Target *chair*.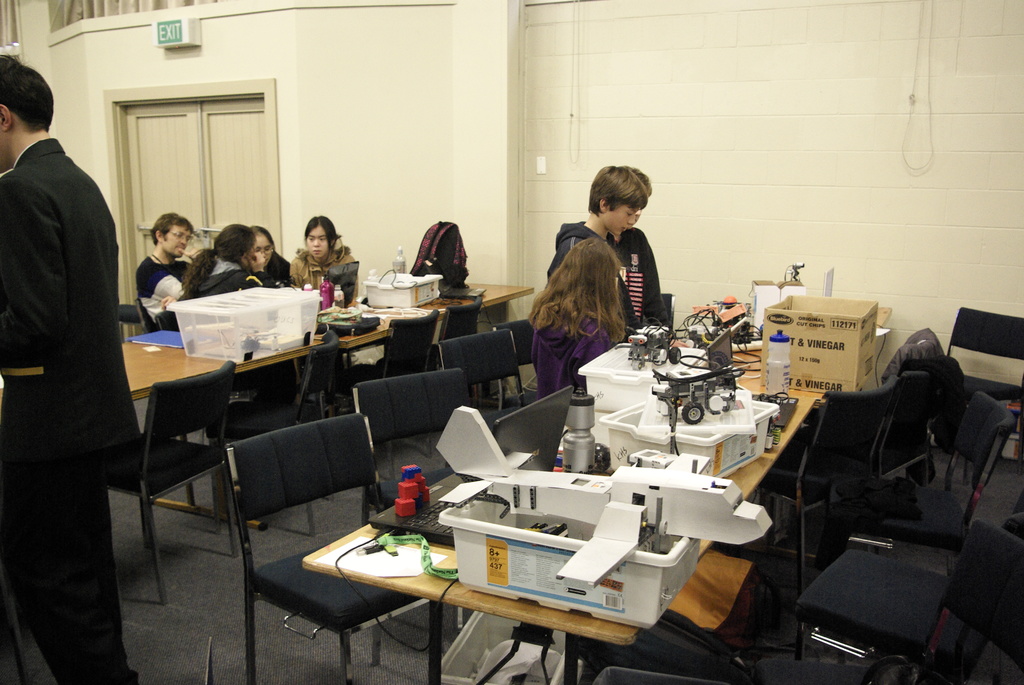
Target region: (left=748, top=520, right=1023, bottom=684).
